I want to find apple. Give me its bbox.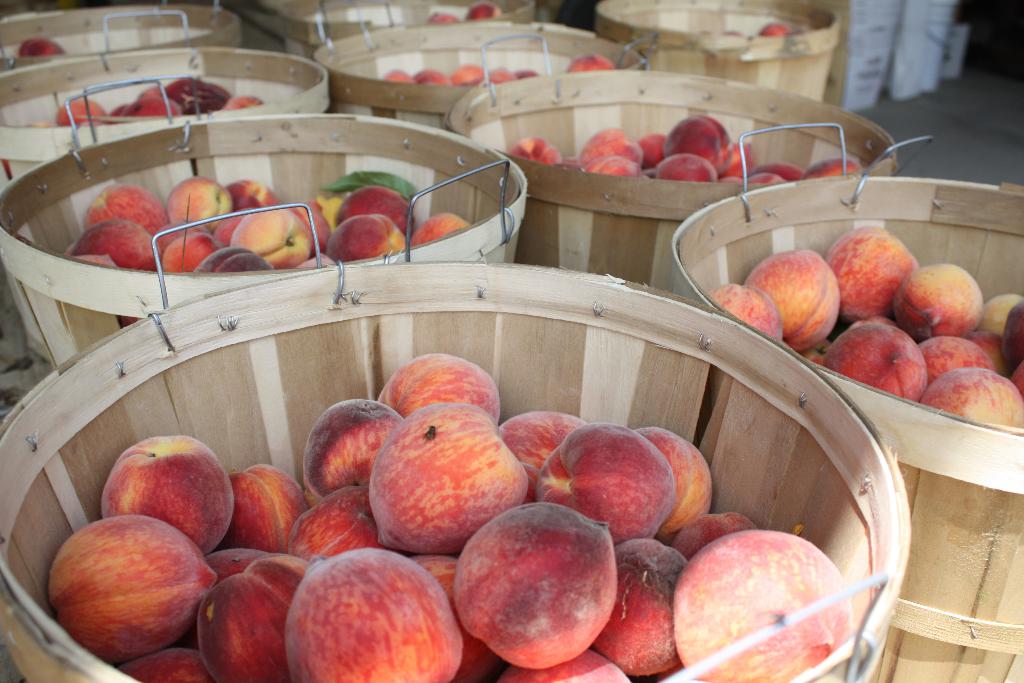
(x1=49, y1=520, x2=198, y2=653).
